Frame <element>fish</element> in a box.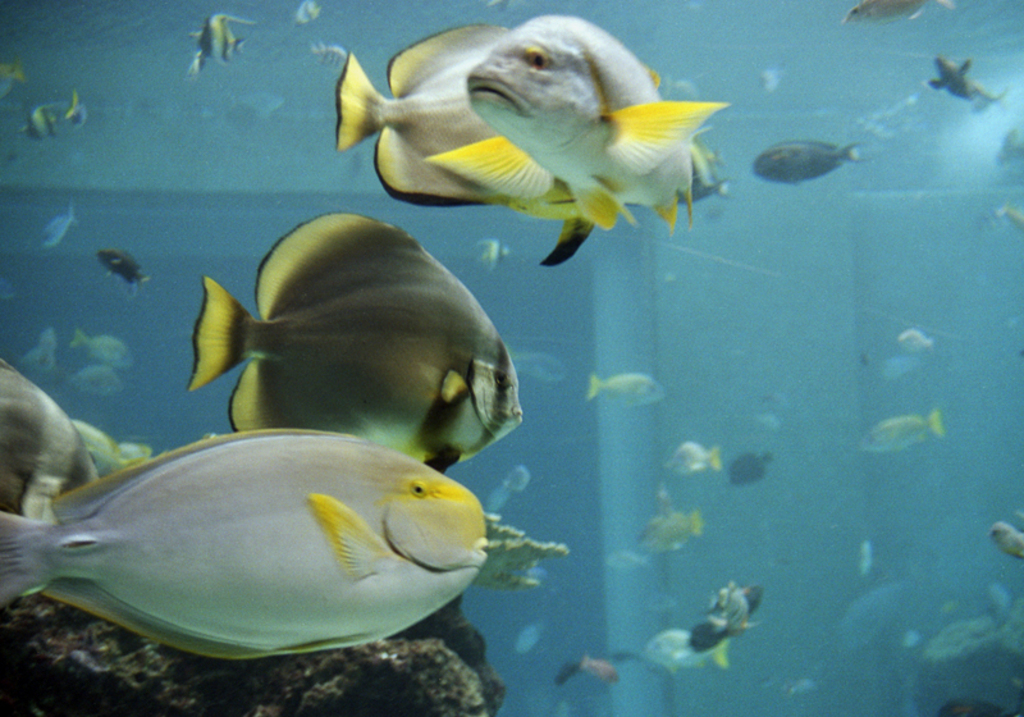
box(293, 0, 320, 19).
